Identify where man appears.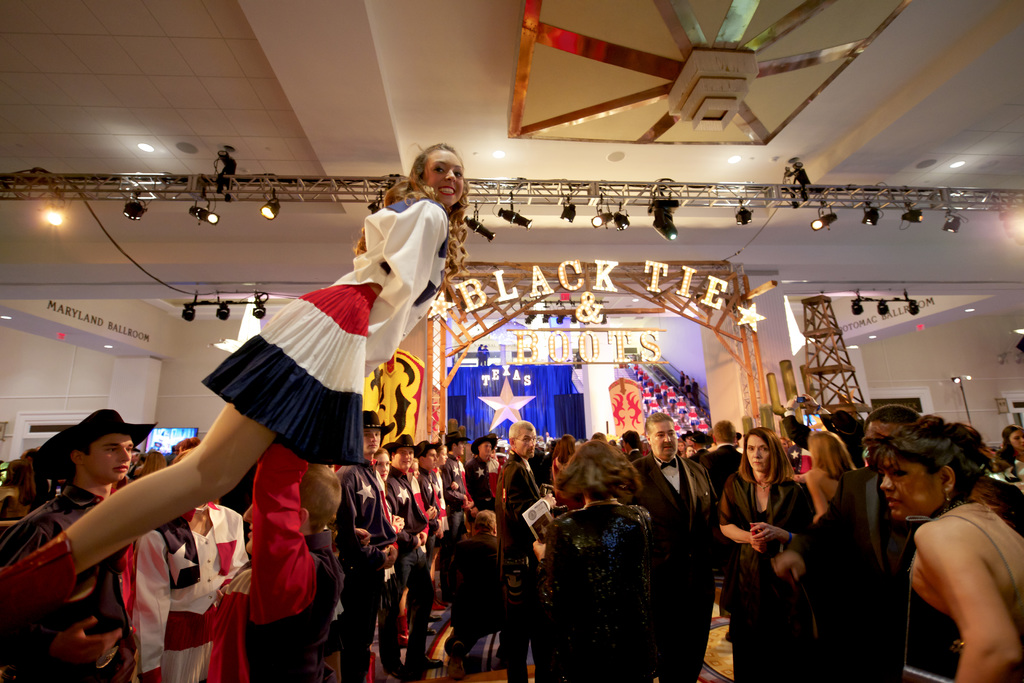
Appears at region(783, 389, 870, 480).
